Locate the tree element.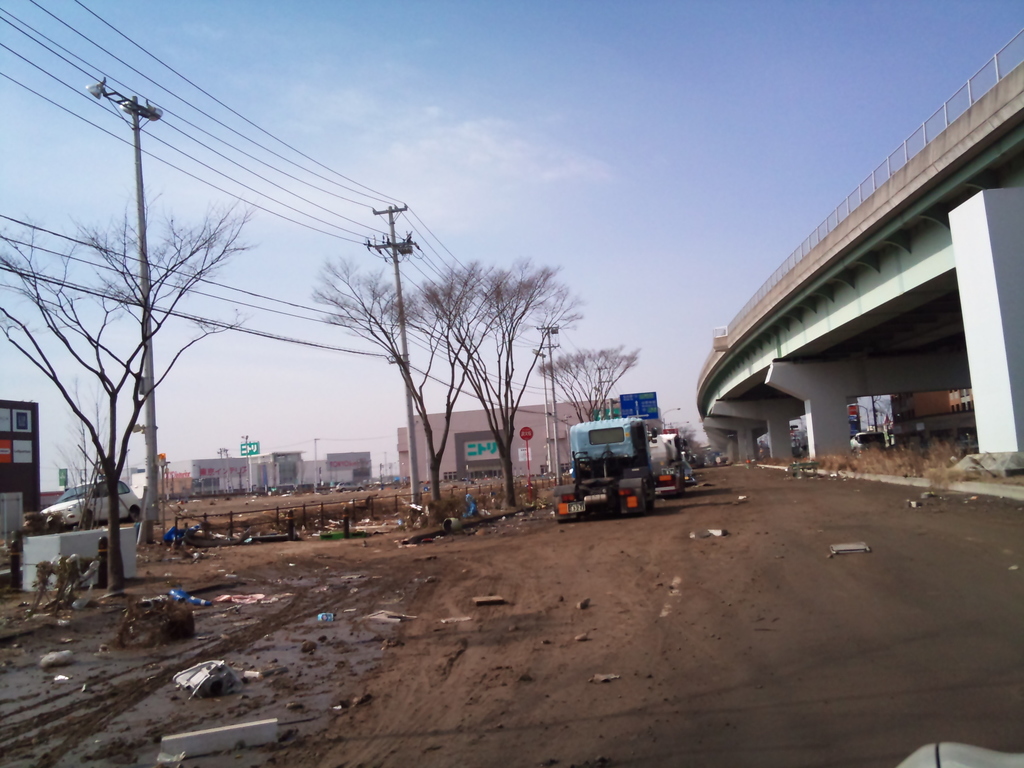
Element bbox: <region>312, 253, 527, 523</region>.
